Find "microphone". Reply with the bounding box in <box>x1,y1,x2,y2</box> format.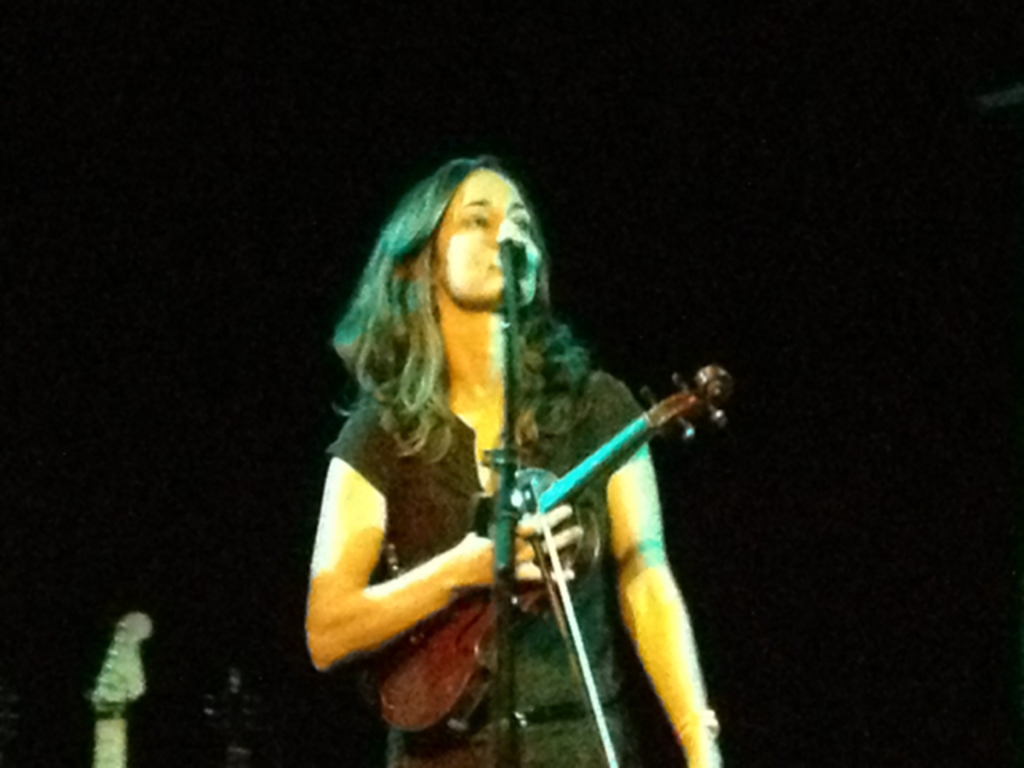
<box>498,229,541,274</box>.
